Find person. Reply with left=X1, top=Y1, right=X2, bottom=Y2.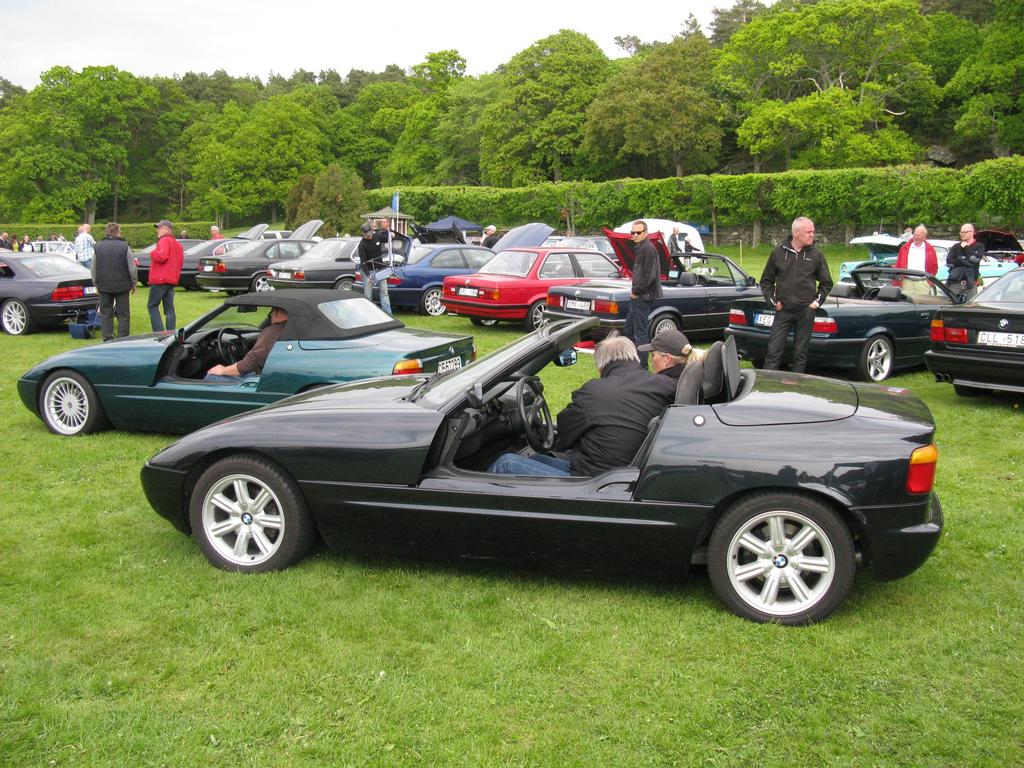
left=207, top=223, right=223, bottom=239.
